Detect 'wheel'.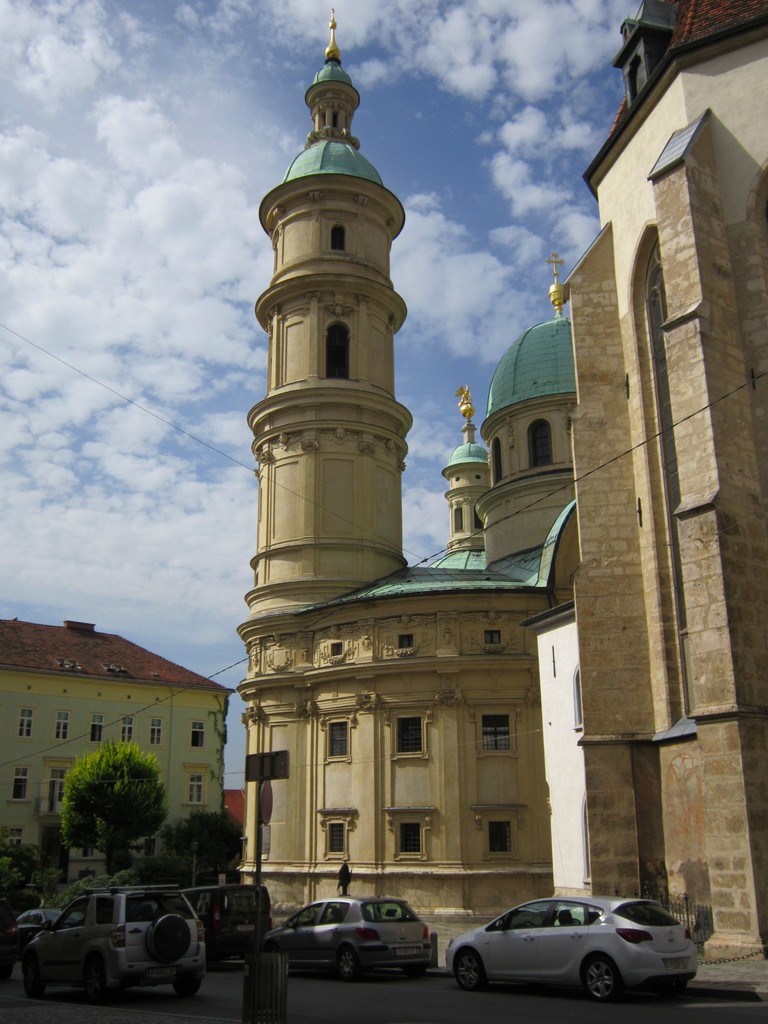
Detected at l=172, t=977, r=203, b=1000.
